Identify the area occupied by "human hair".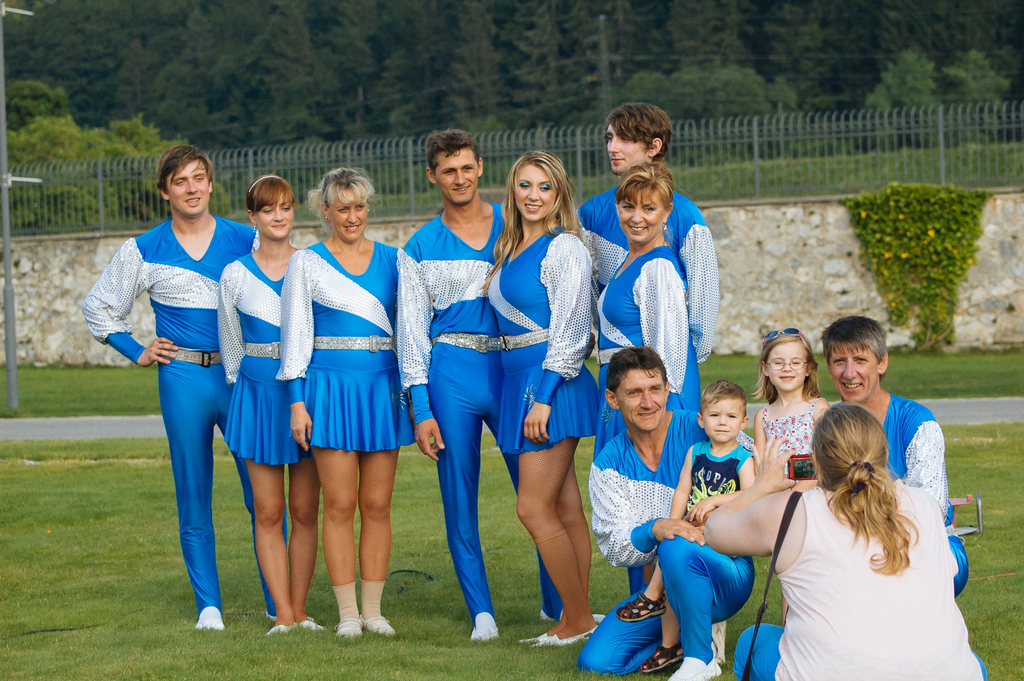
Area: region(507, 155, 587, 231).
